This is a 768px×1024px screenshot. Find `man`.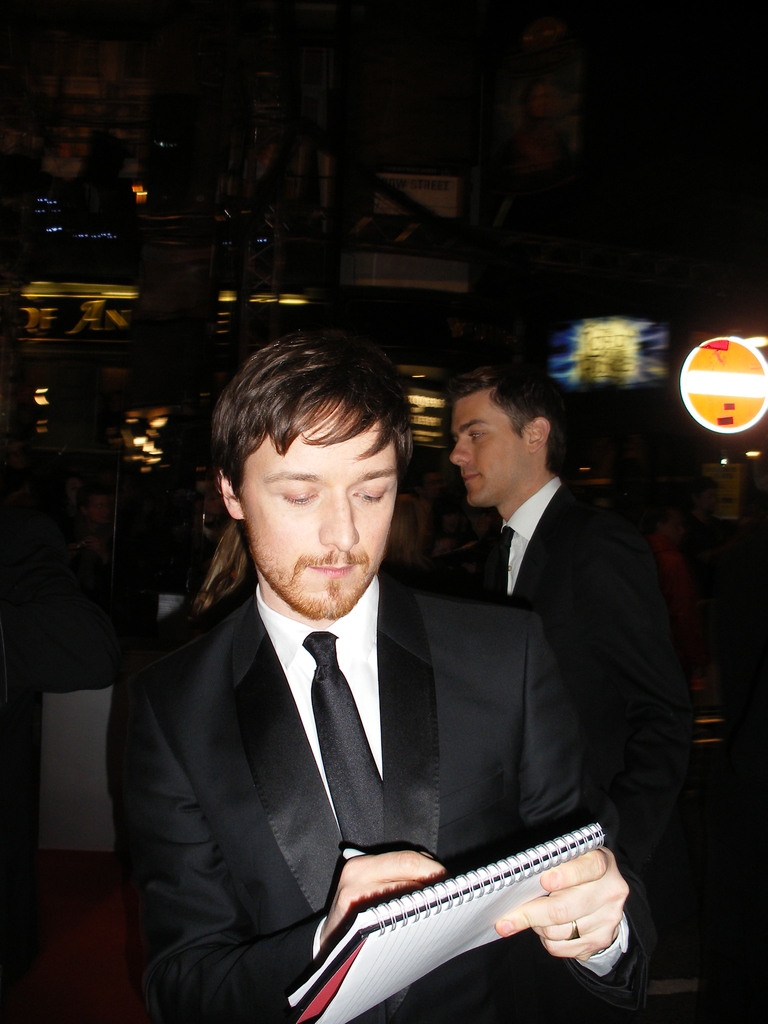
Bounding box: bbox(442, 358, 681, 802).
